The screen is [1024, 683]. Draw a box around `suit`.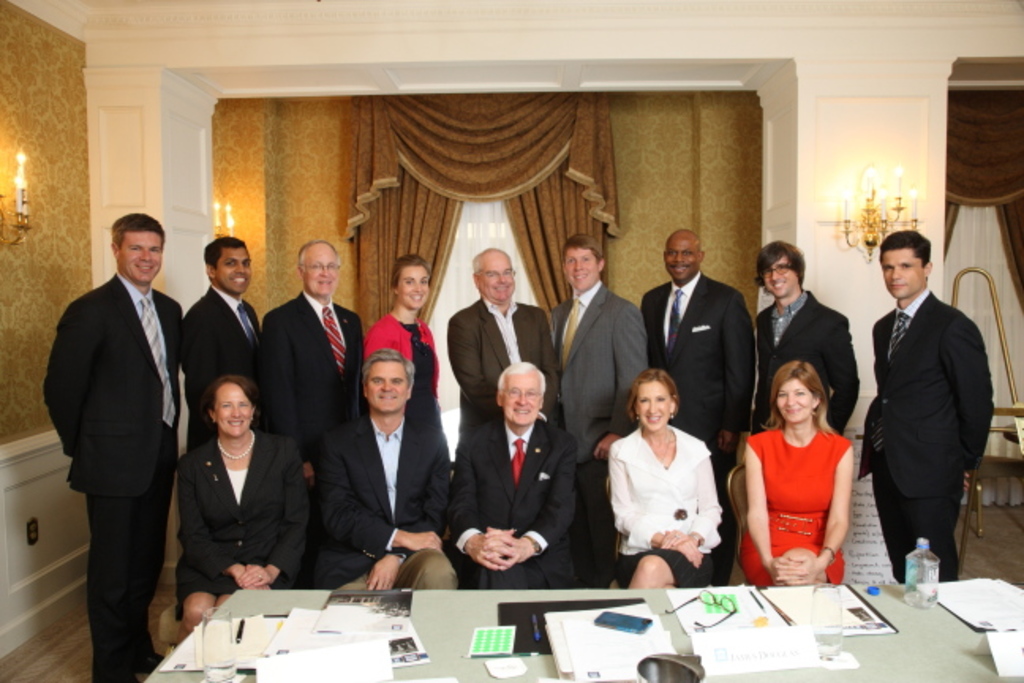
region(754, 288, 861, 433).
